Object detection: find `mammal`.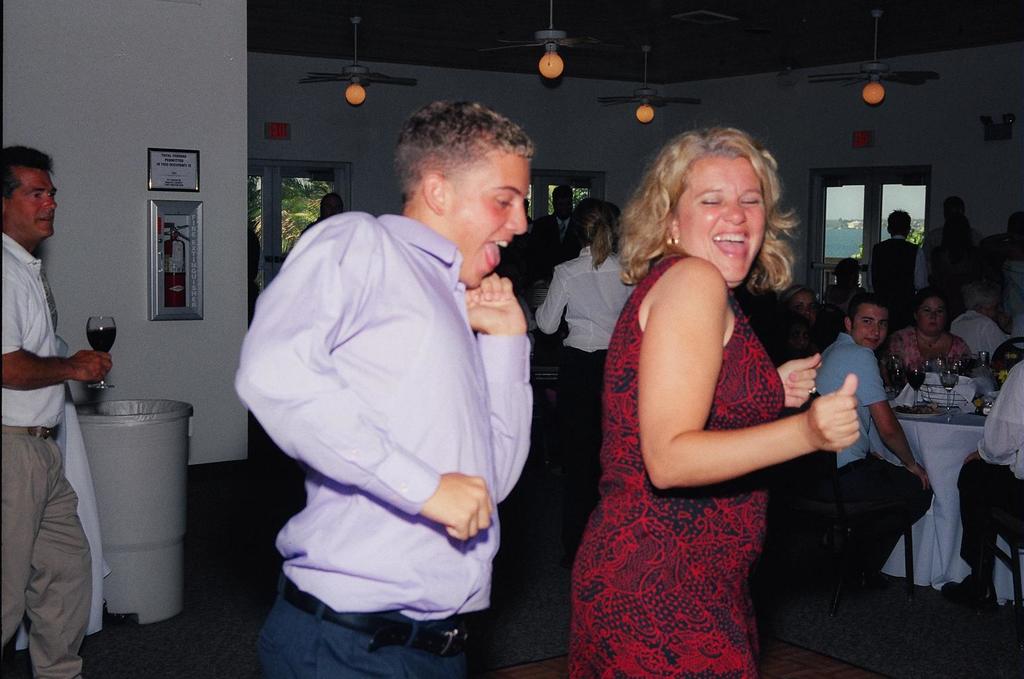
box(181, 121, 581, 625).
